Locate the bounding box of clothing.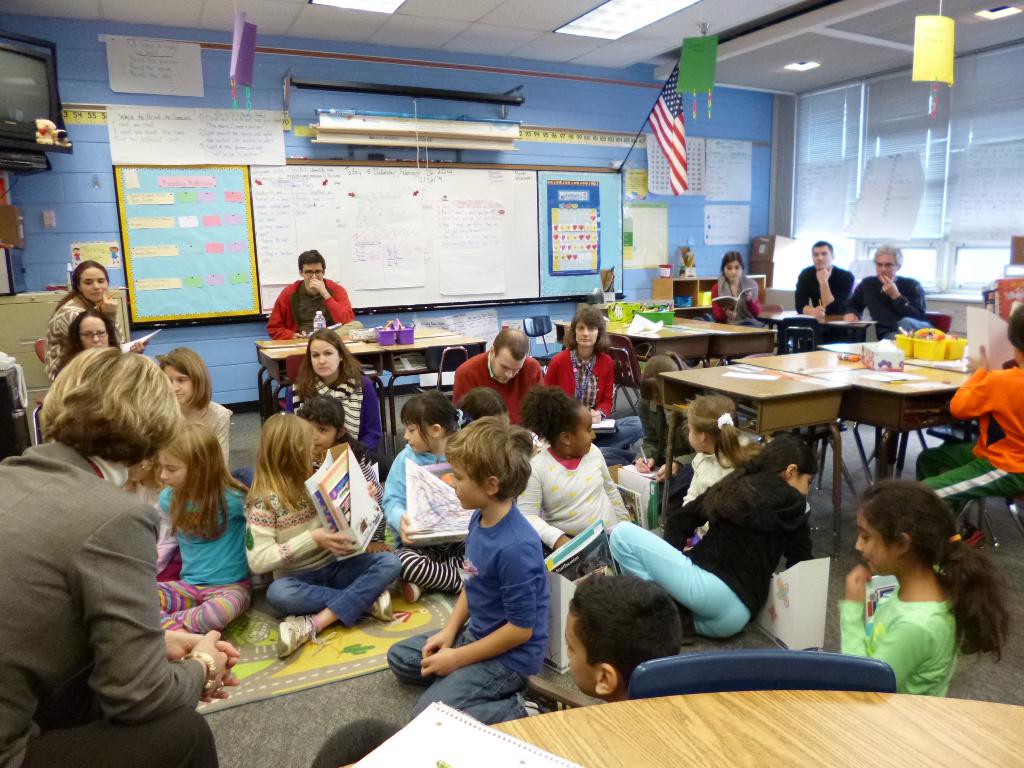
Bounding box: (147,471,278,651).
